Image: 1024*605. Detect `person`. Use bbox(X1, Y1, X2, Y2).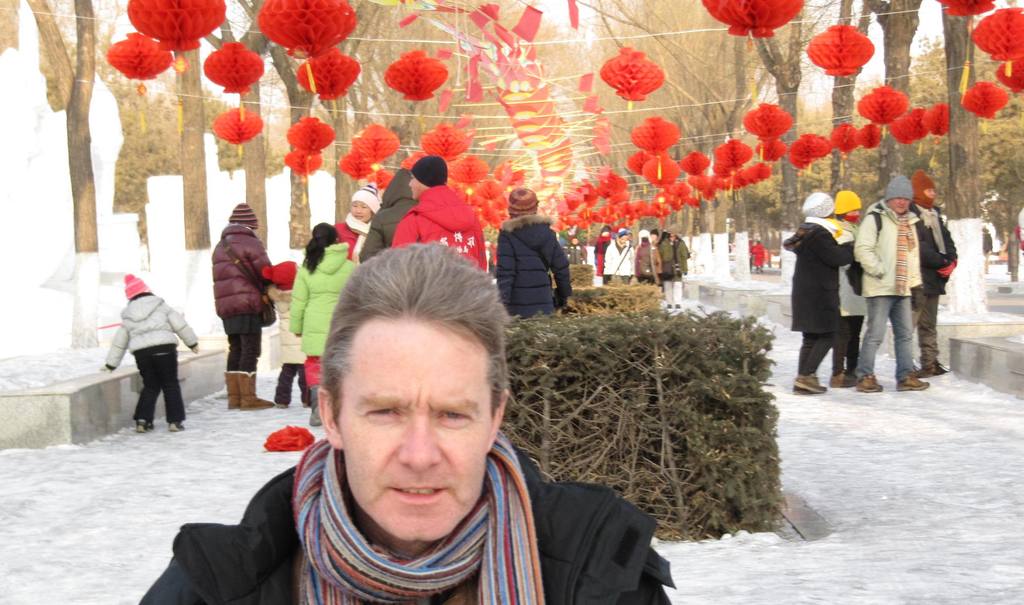
bbox(911, 166, 960, 387).
